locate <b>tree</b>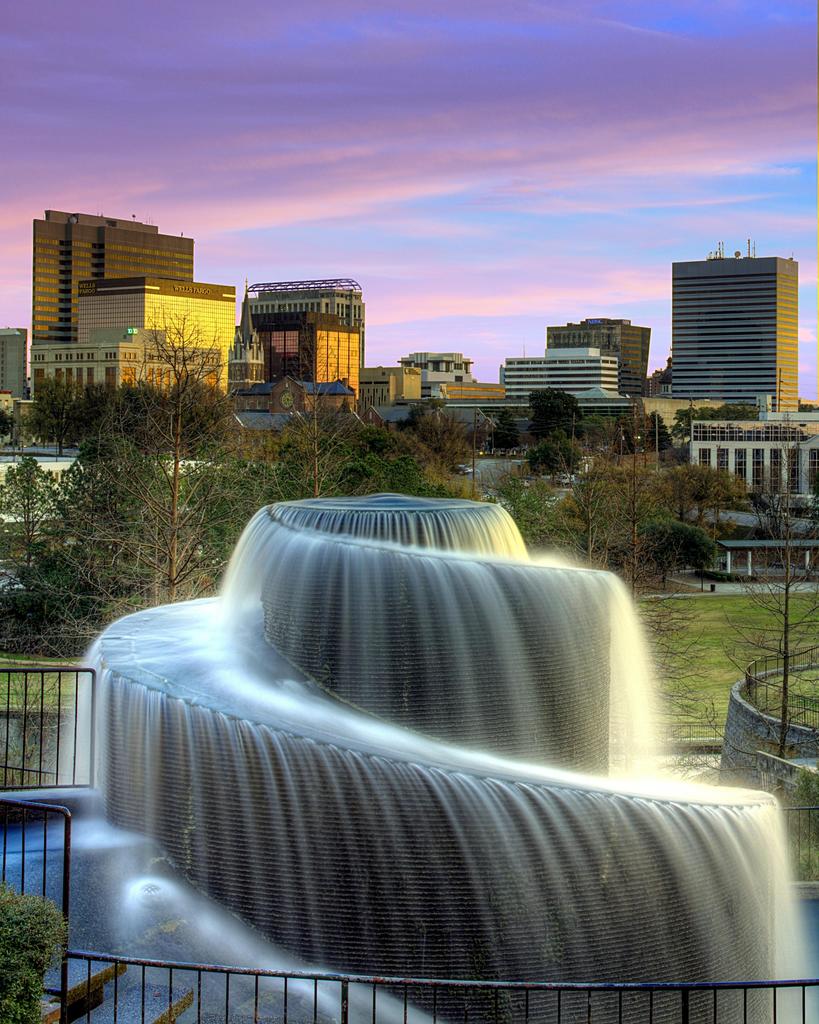
(519,427,587,491)
